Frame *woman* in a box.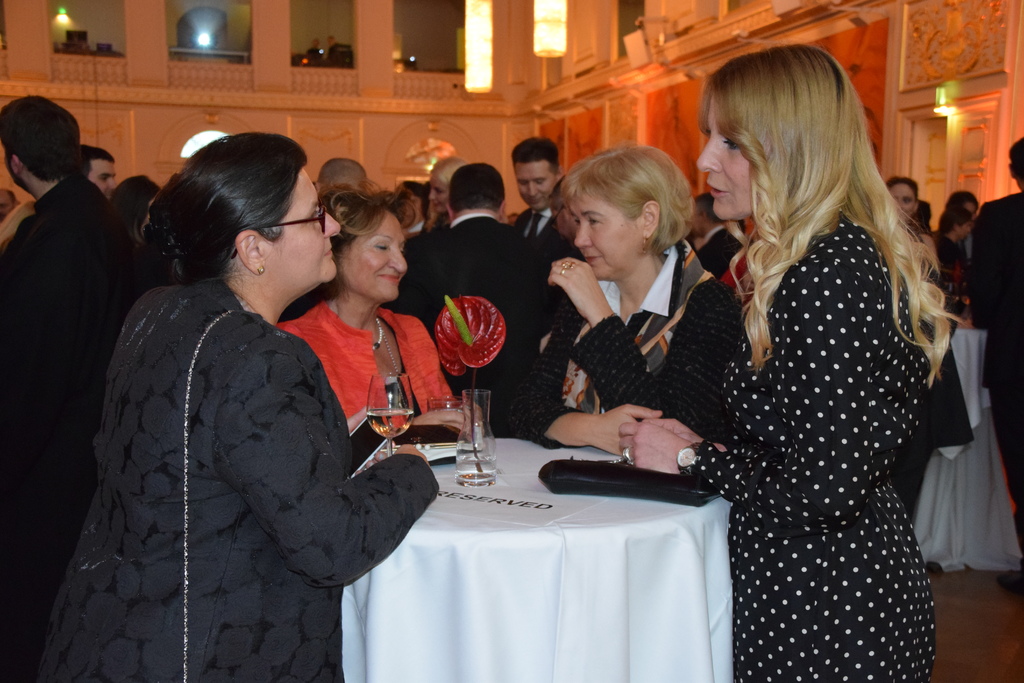
(x1=68, y1=115, x2=397, y2=682).
